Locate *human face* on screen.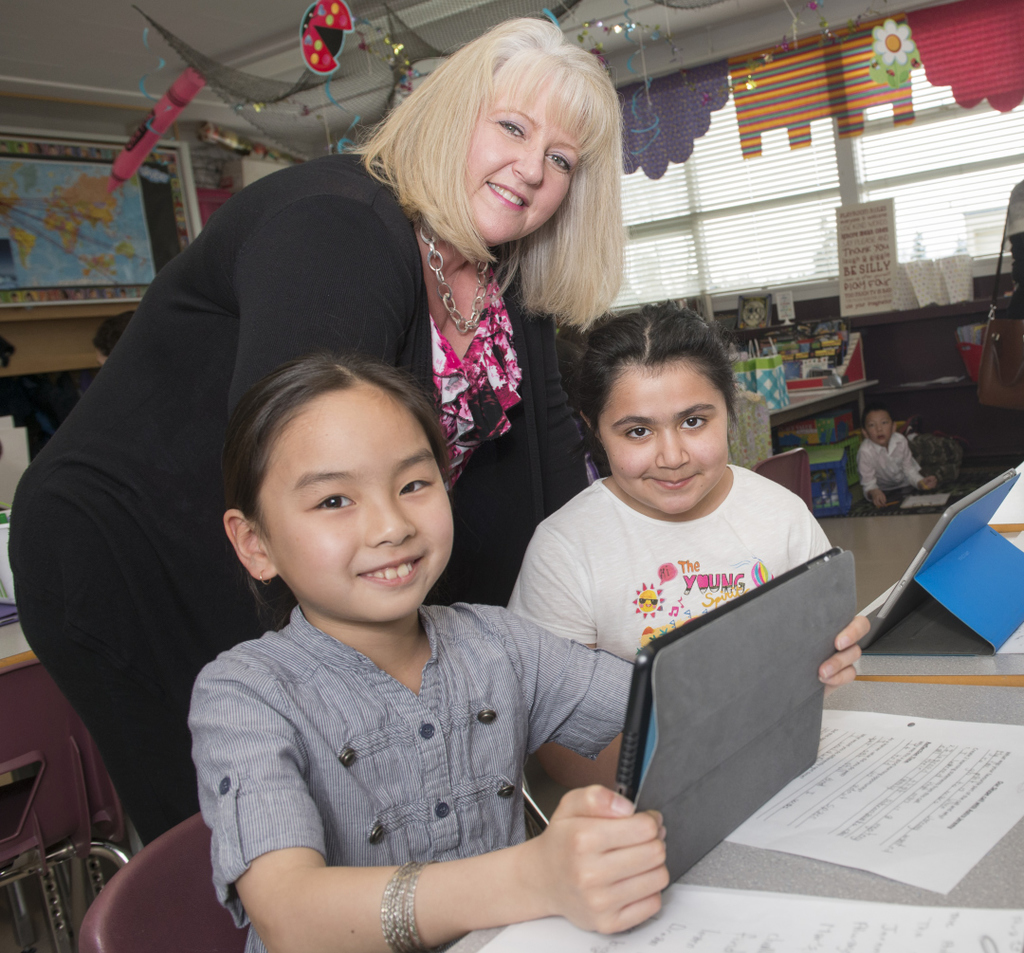
On screen at BBox(590, 359, 726, 520).
